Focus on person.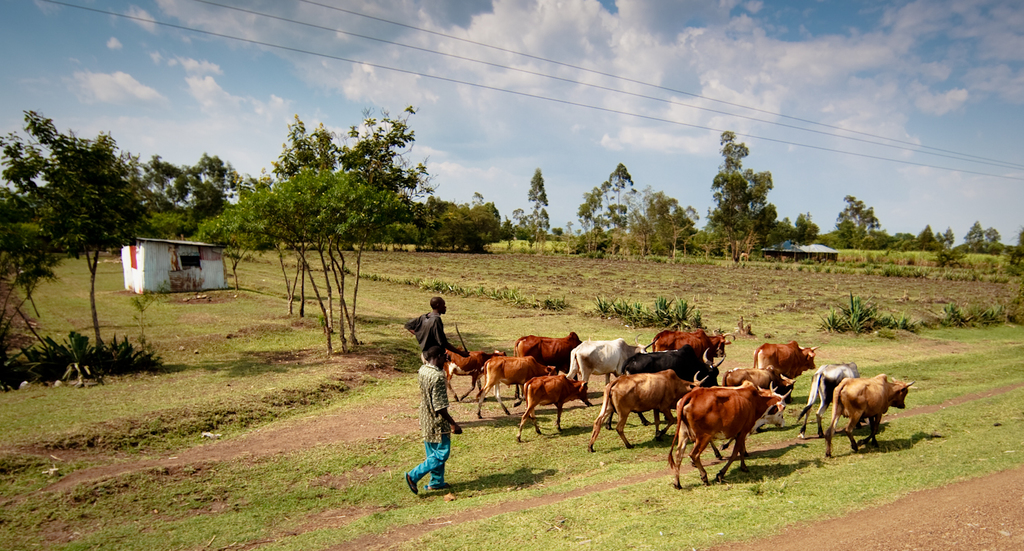
Focused at left=402, top=340, right=459, bottom=495.
